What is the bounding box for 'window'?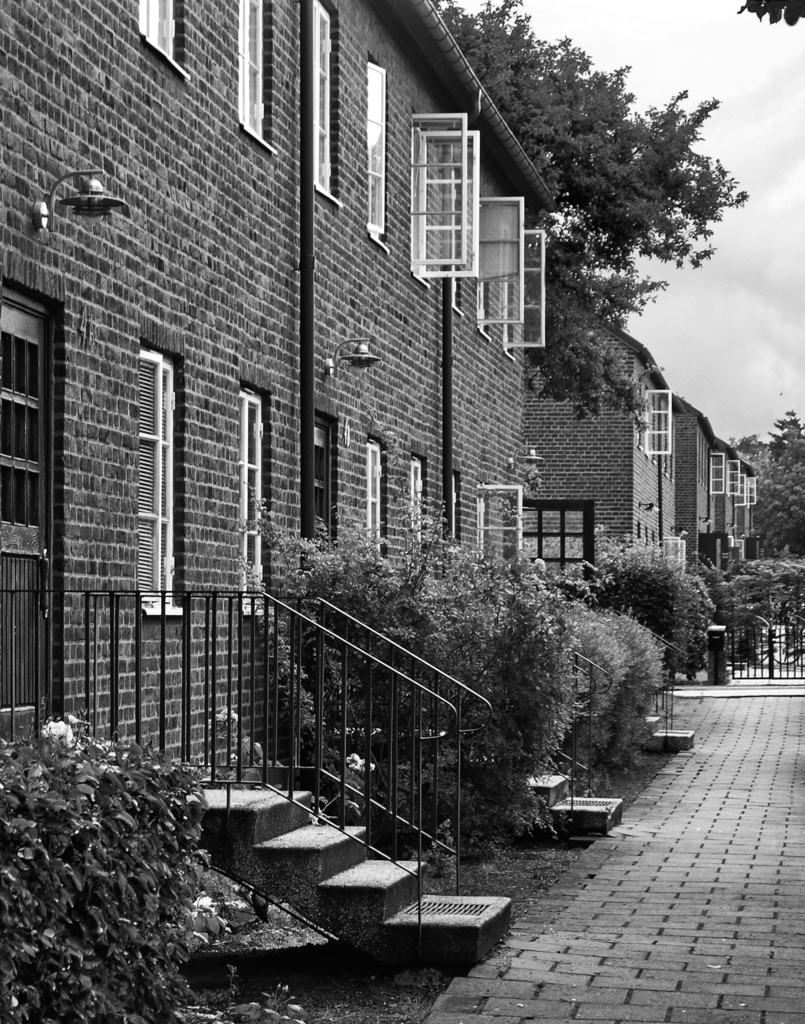
<region>311, 0, 342, 205</region>.
